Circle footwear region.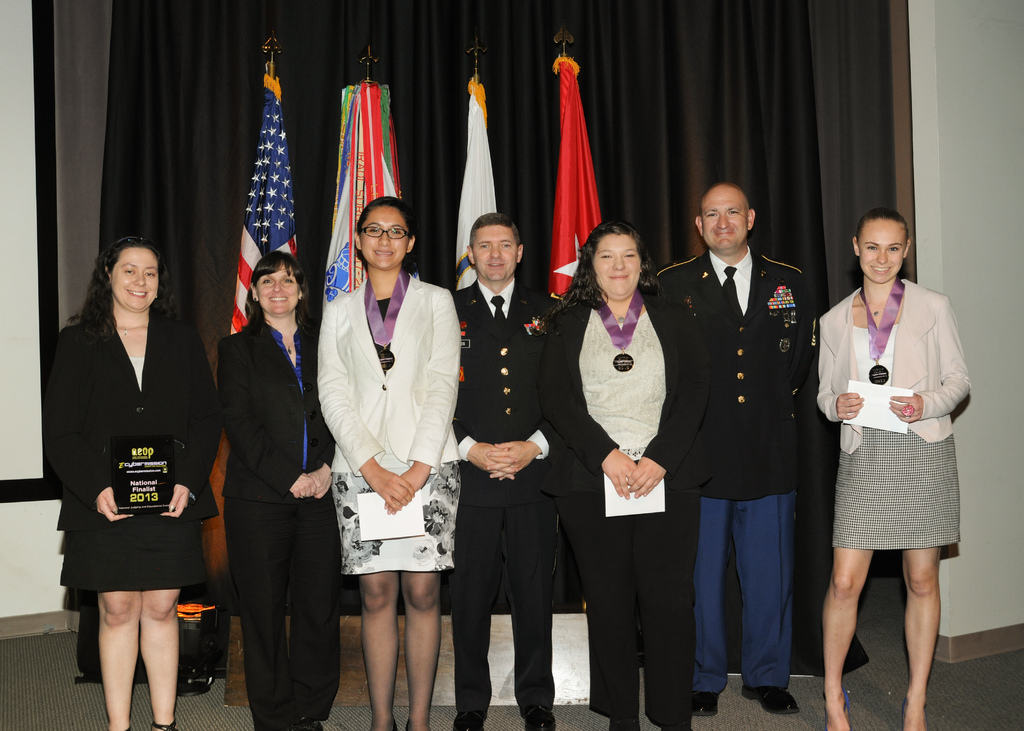
Region: left=516, top=709, right=550, bottom=730.
